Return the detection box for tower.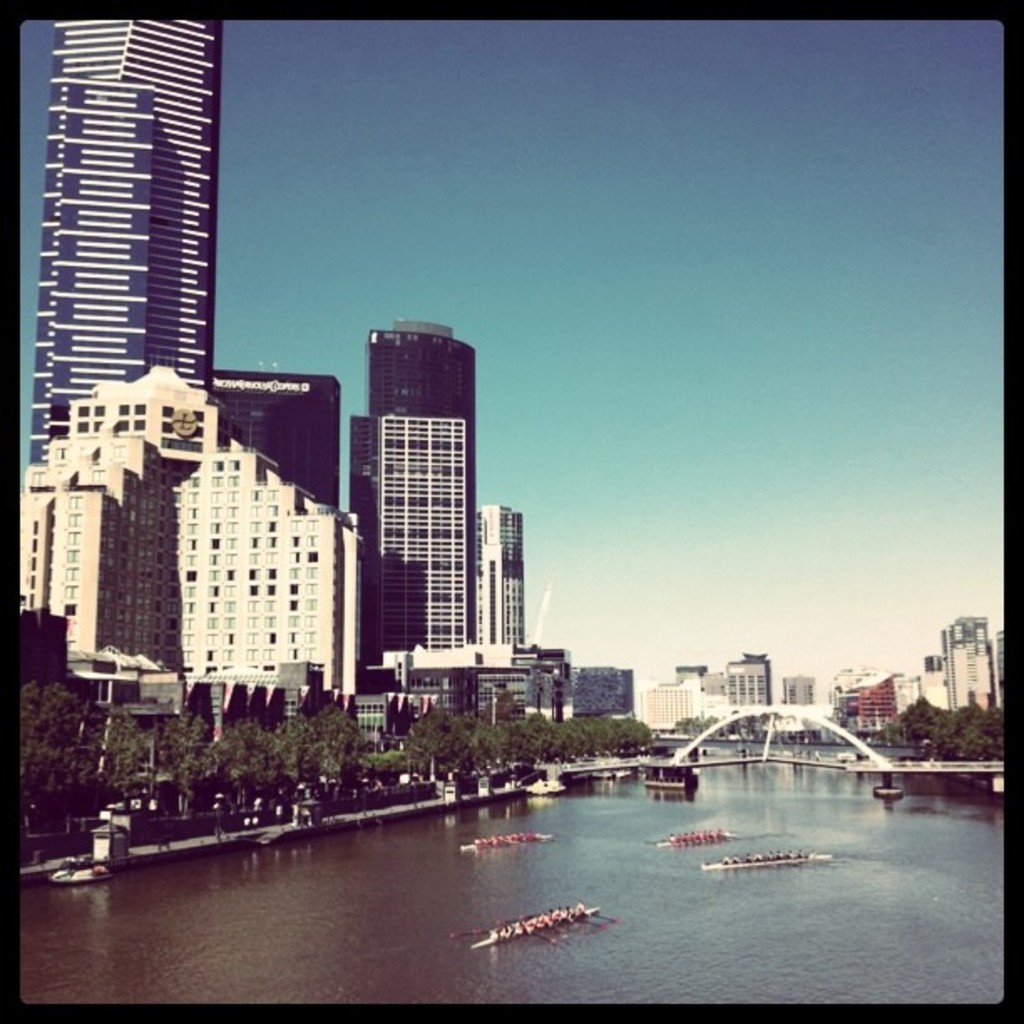
28,17,224,465.
